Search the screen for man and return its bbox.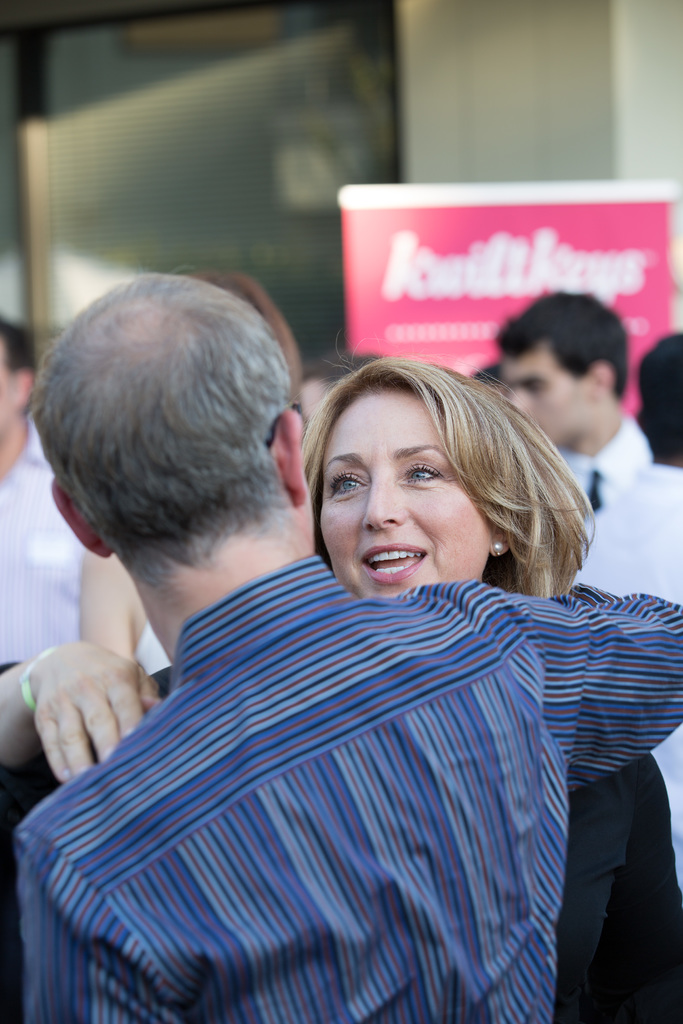
Found: <region>424, 307, 665, 536</region>.
